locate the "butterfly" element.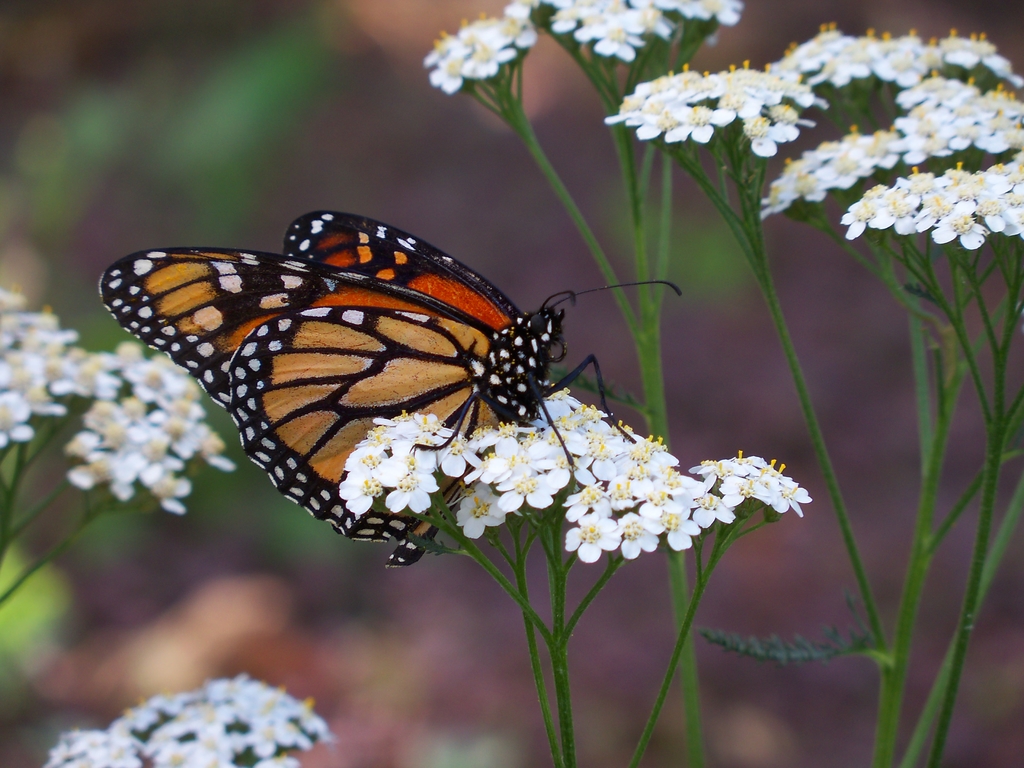
Element bbox: (left=102, top=207, right=676, bottom=531).
